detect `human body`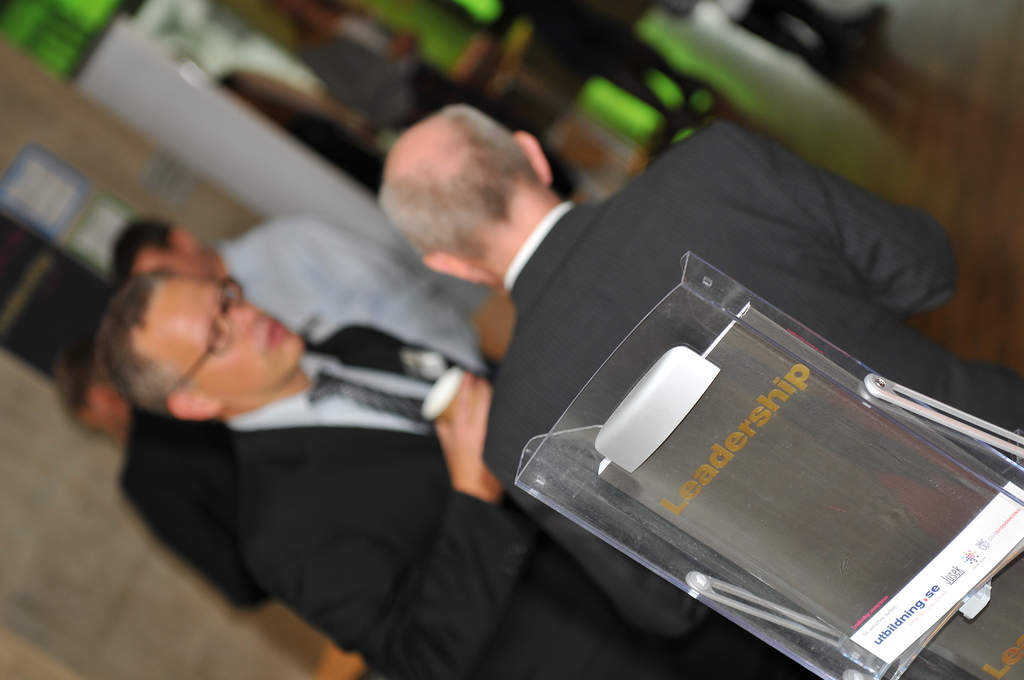
x1=240, y1=325, x2=806, y2=679
